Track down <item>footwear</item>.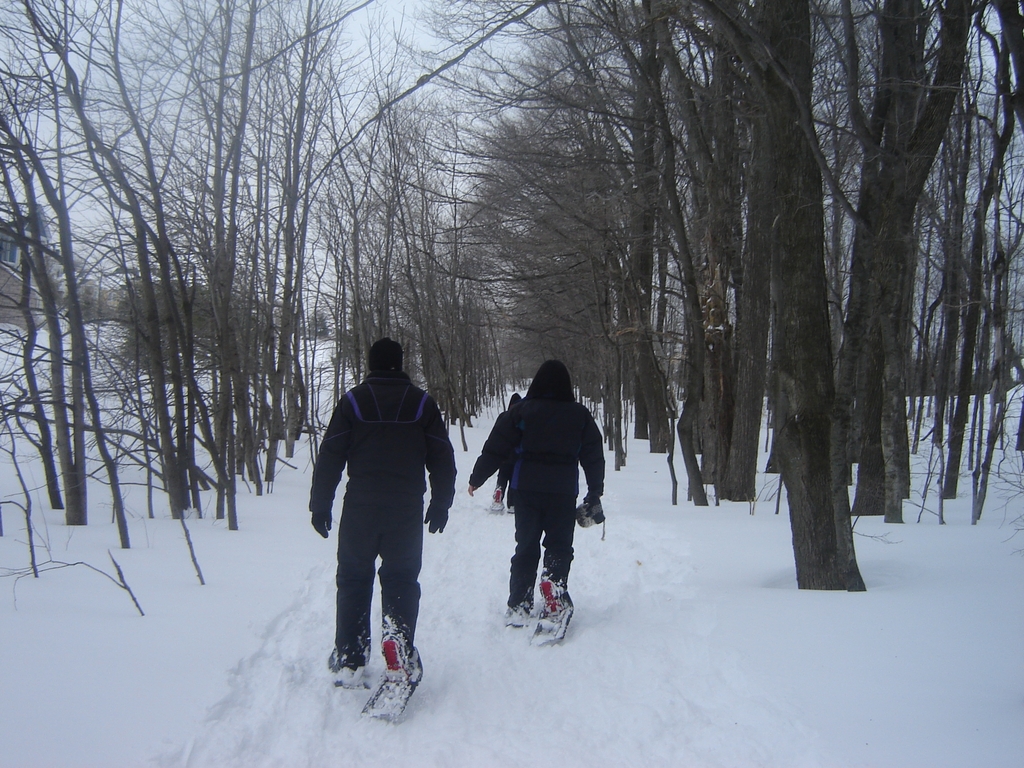
Tracked to rect(380, 627, 414, 689).
